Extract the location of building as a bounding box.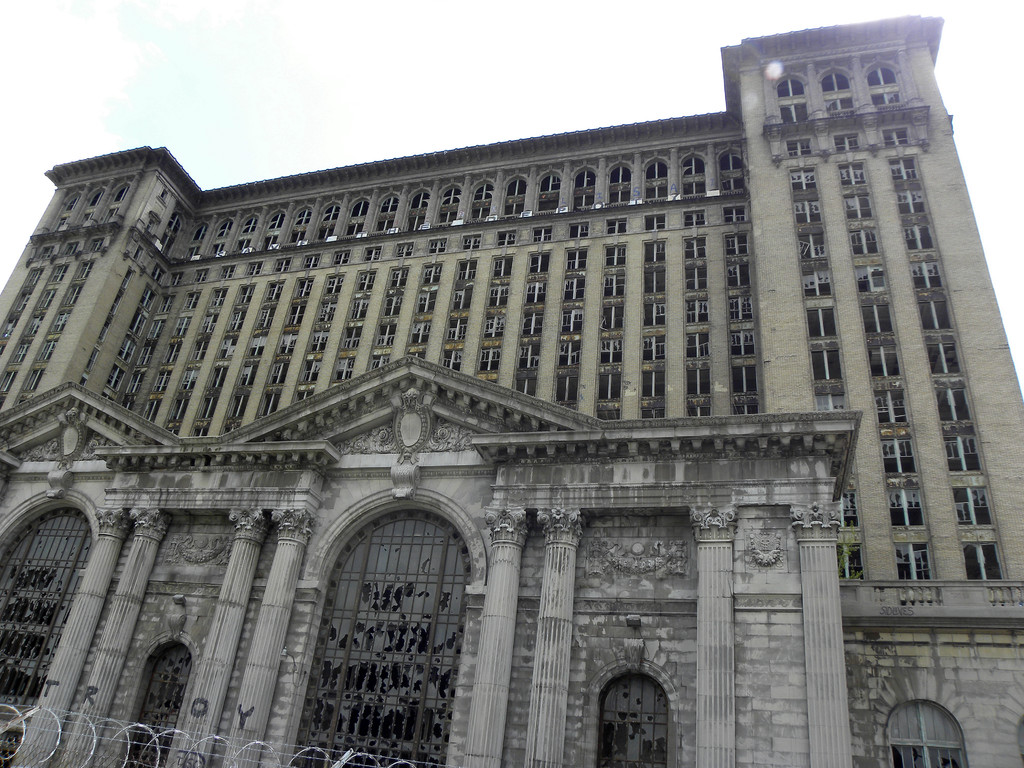
box=[0, 13, 1023, 767].
